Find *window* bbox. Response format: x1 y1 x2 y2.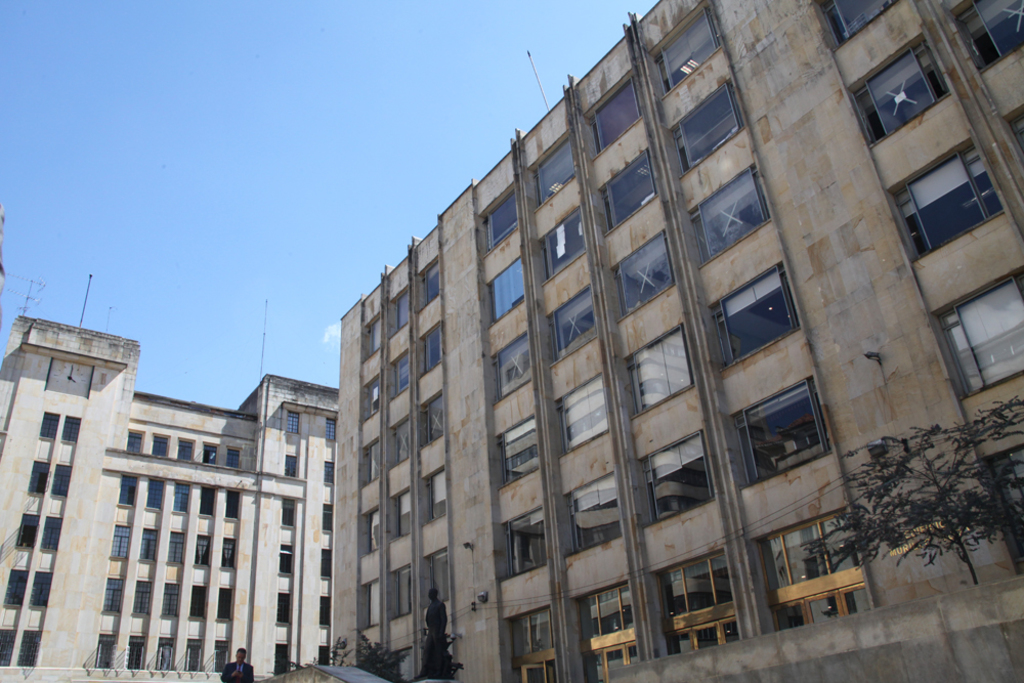
211 581 238 617.
